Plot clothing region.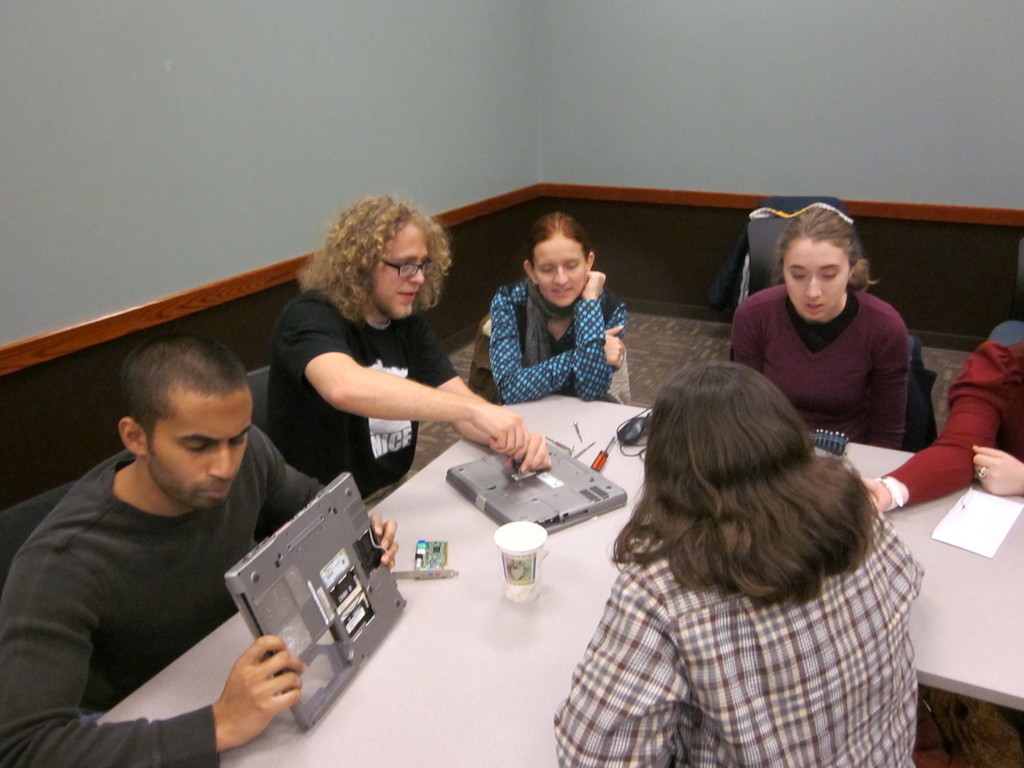
Plotted at bbox(725, 280, 913, 452).
